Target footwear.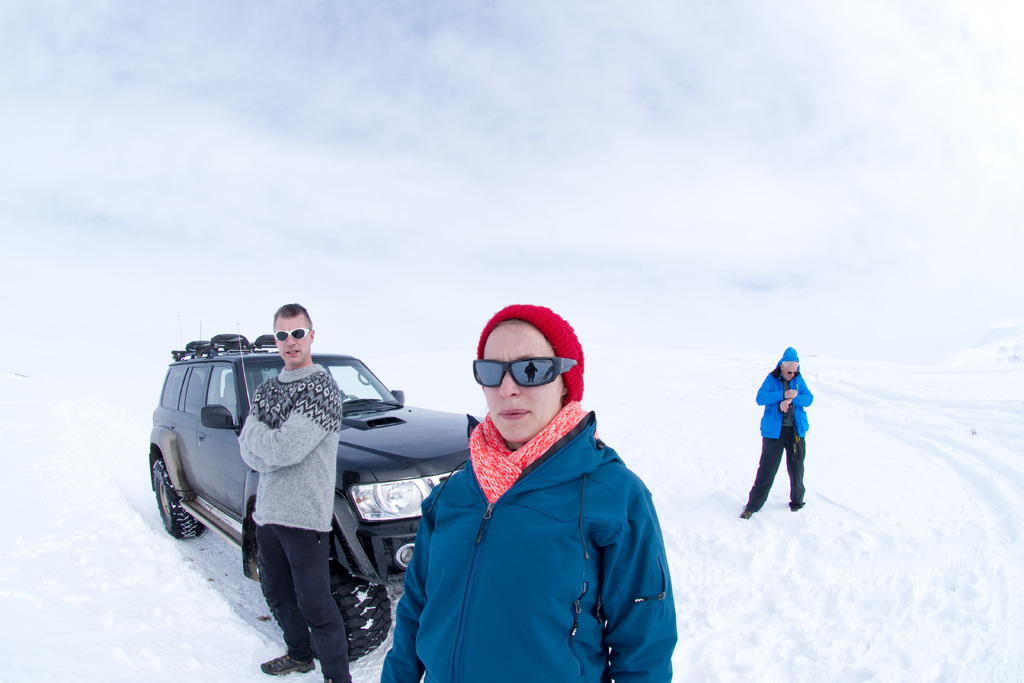
Target region: {"x1": 258, "y1": 653, "x2": 314, "y2": 675}.
